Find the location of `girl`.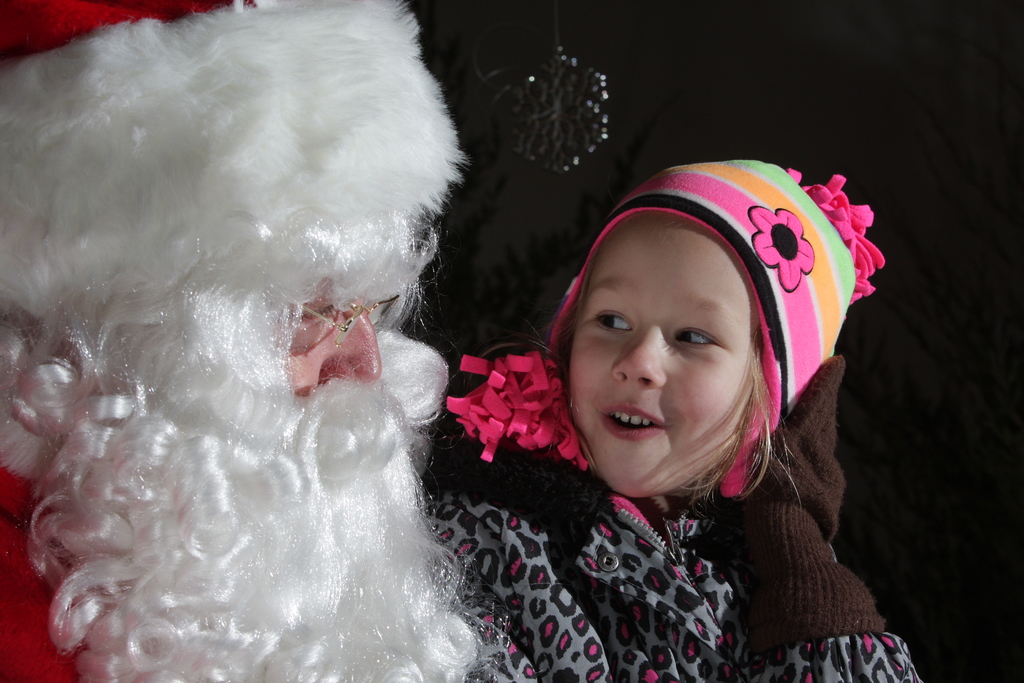
Location: [419, 154, 921, 682].
